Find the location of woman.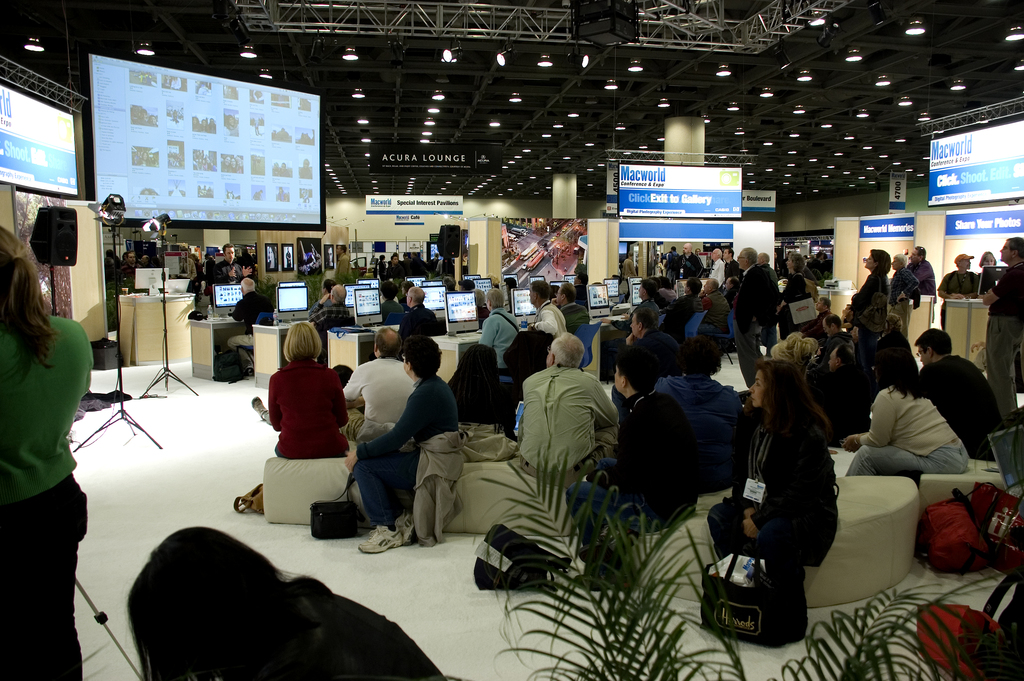
Location: box=[270, 322, 351, 459].
